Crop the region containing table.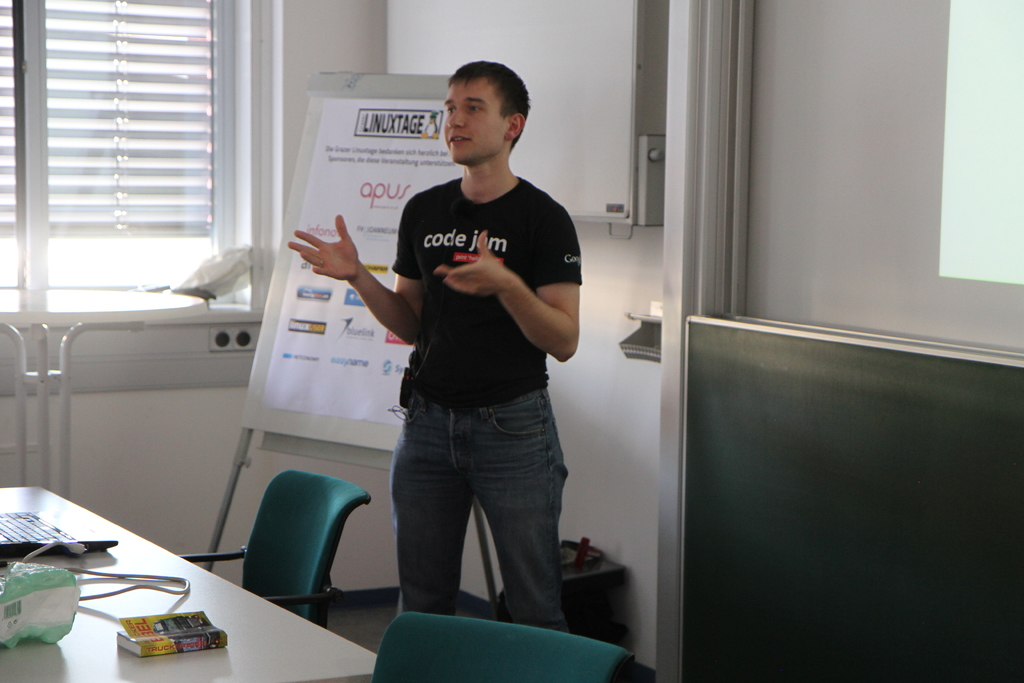
Crop region: (19, 472, 409, 680).
